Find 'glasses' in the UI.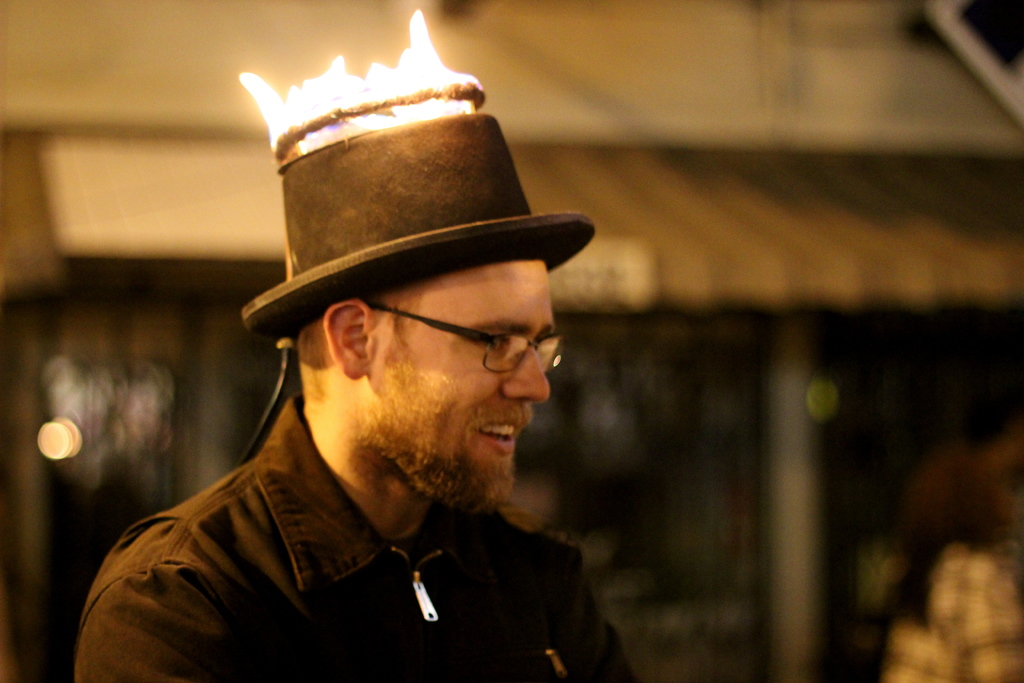
UI element at x1=318, y1=300, x2=576, y2=376.
